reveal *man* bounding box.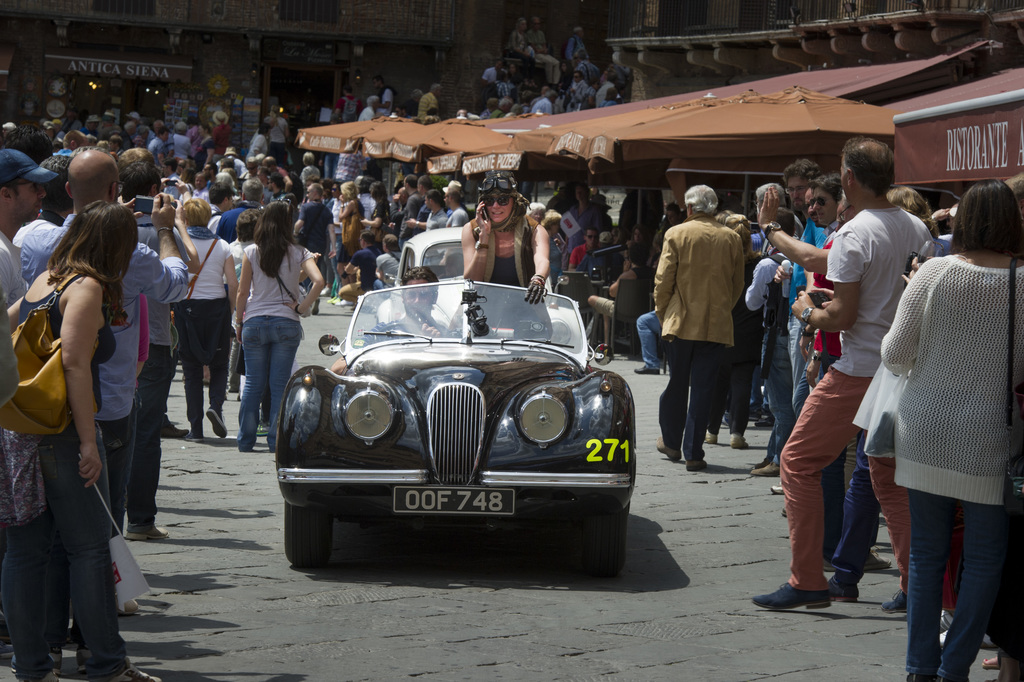
Revealed: detection(403, 167, 431, 233).
